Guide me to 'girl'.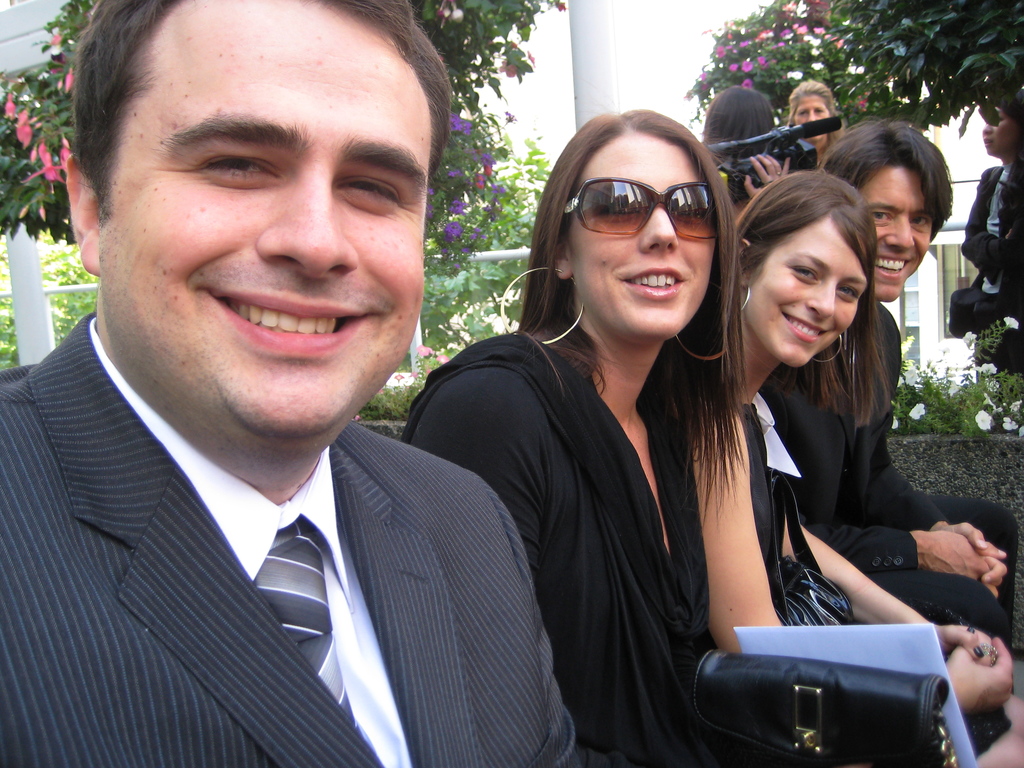
Guidance: left=786, top=76, right=844, bottom=159.
